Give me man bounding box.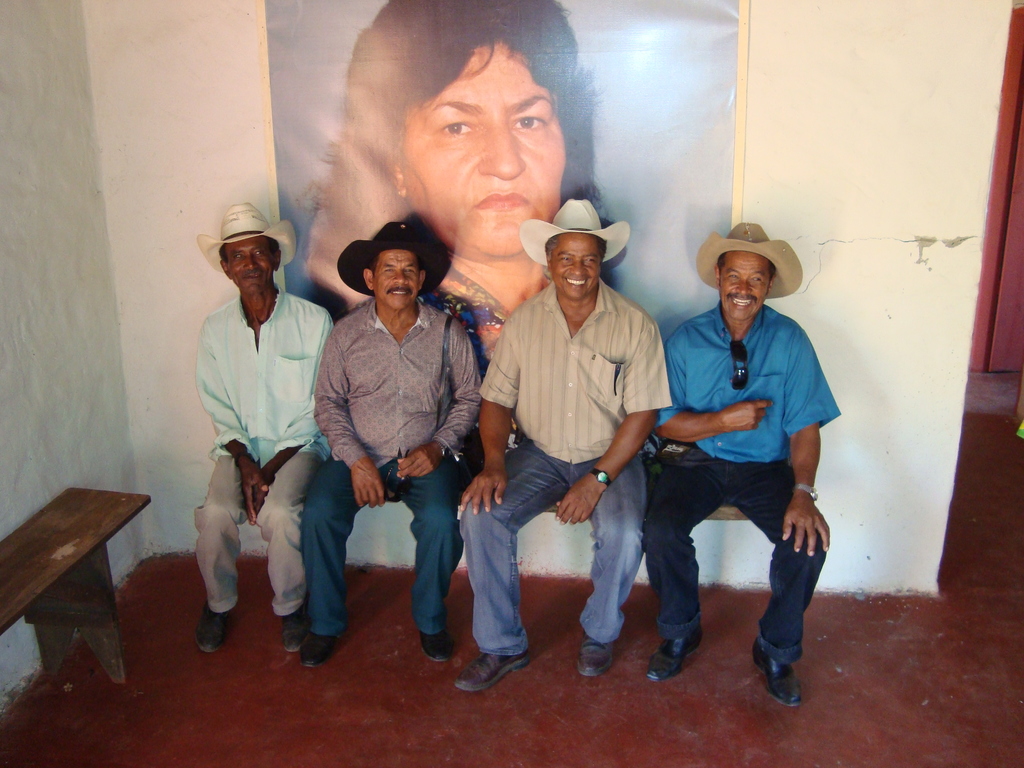
[x1=451, y1=195, x2=671, y2=692].
